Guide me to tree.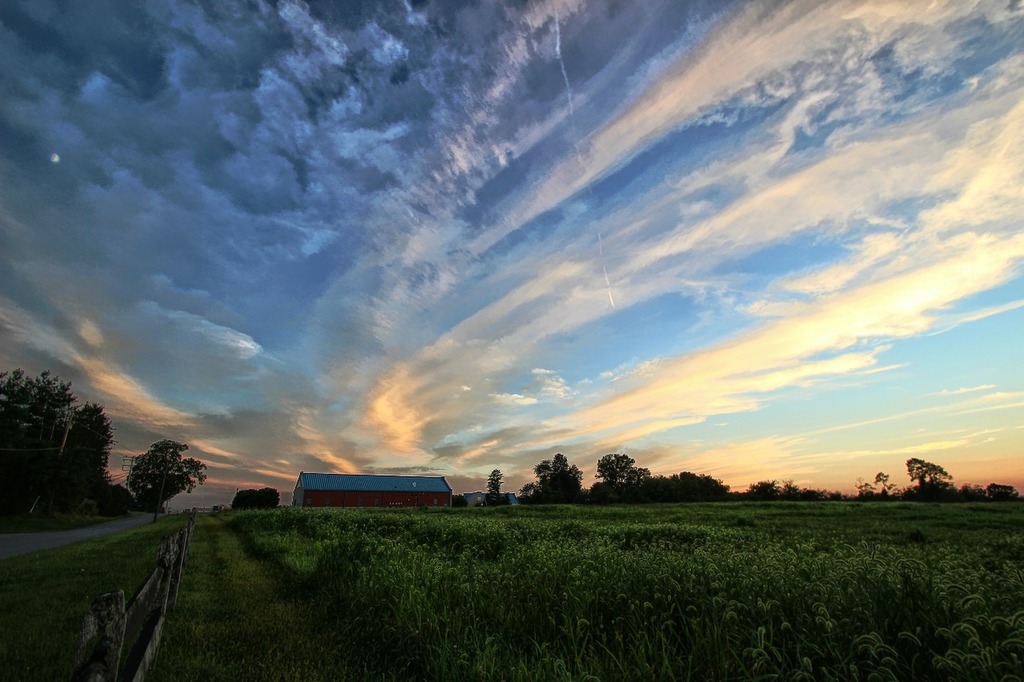
Guidance: bbox(0, 371, 113, 520).
